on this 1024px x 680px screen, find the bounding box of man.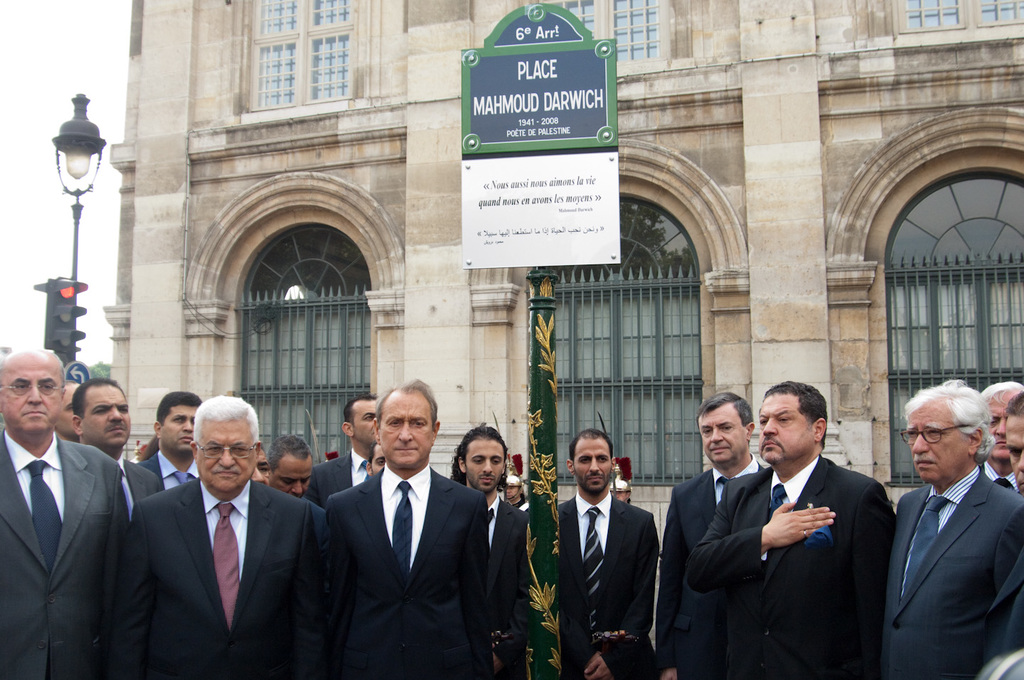
Bounding box: box(4, 345, 124, 679).
